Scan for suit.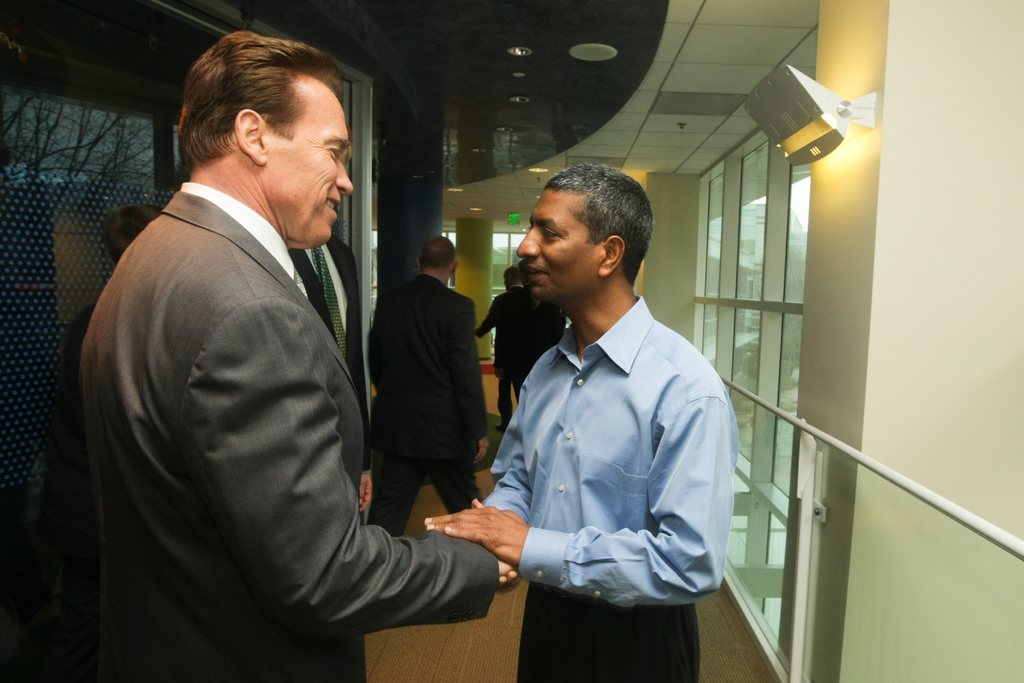
Scan result: bbox=[72, 81, 469, 675].
